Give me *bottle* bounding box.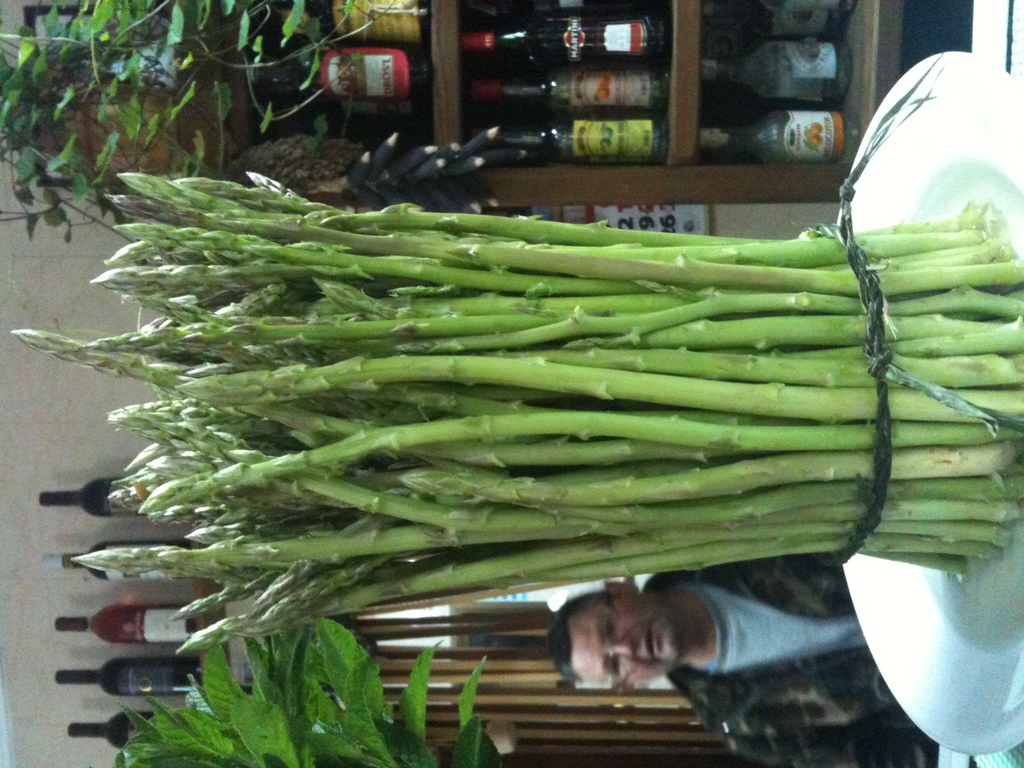
(38, 540, 212, 581).
